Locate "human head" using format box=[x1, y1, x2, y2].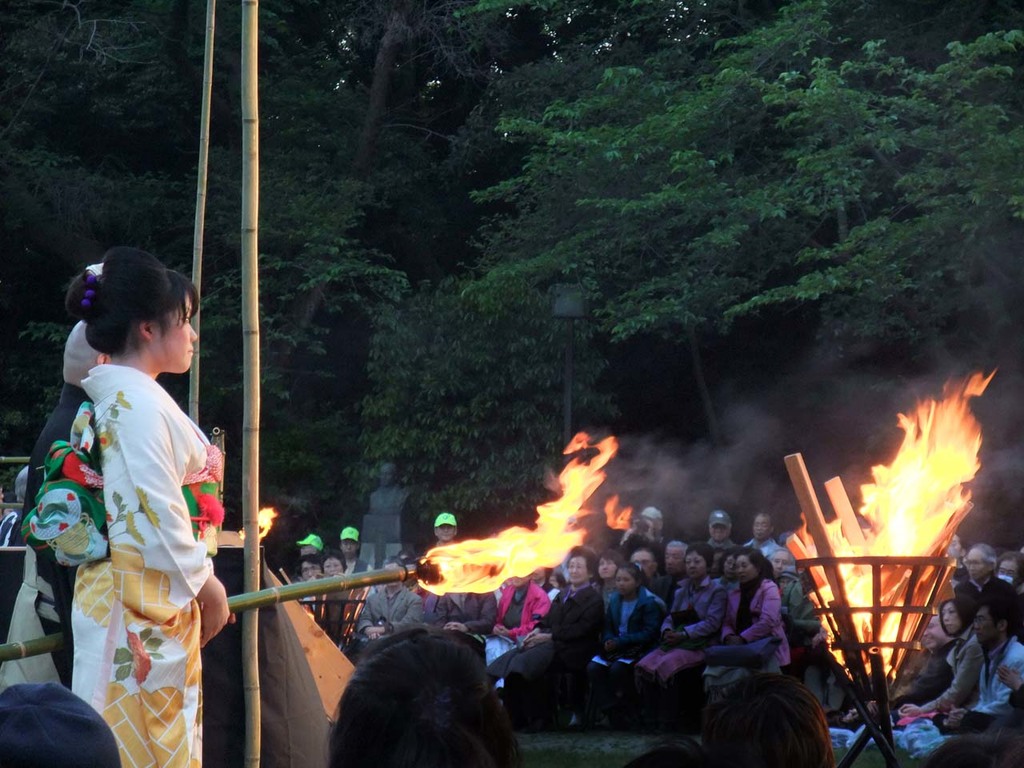
box=[962, 549, 990, 579].
